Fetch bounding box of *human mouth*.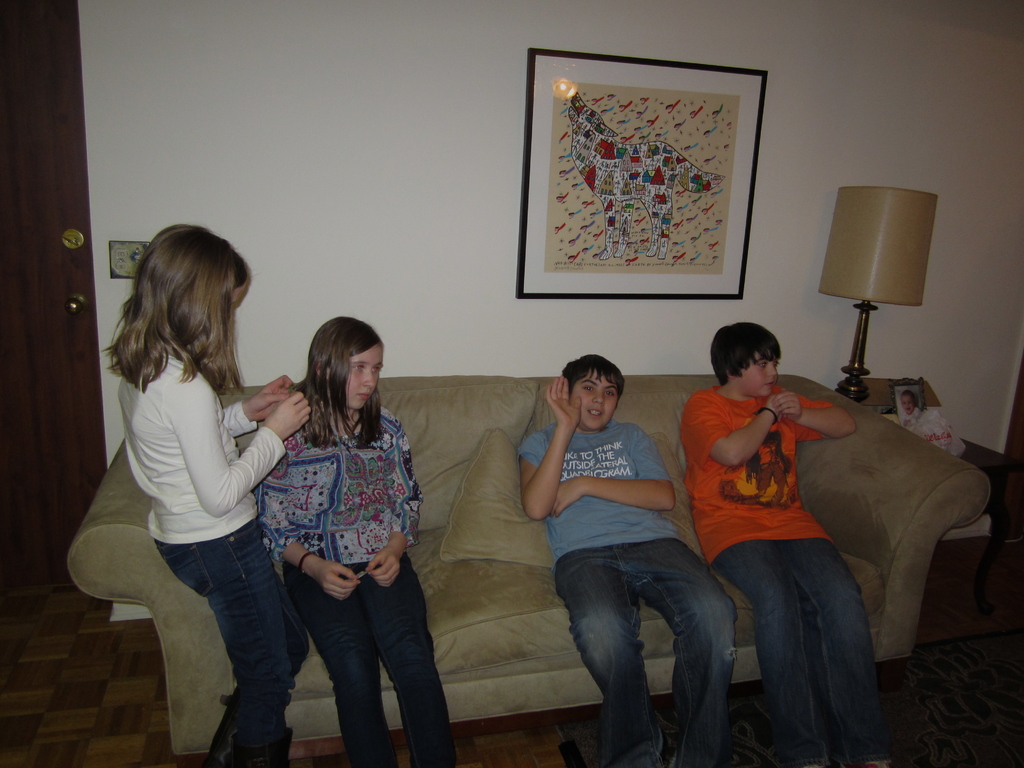
Bbox: <region>592, 410, 603, 418</region>.
